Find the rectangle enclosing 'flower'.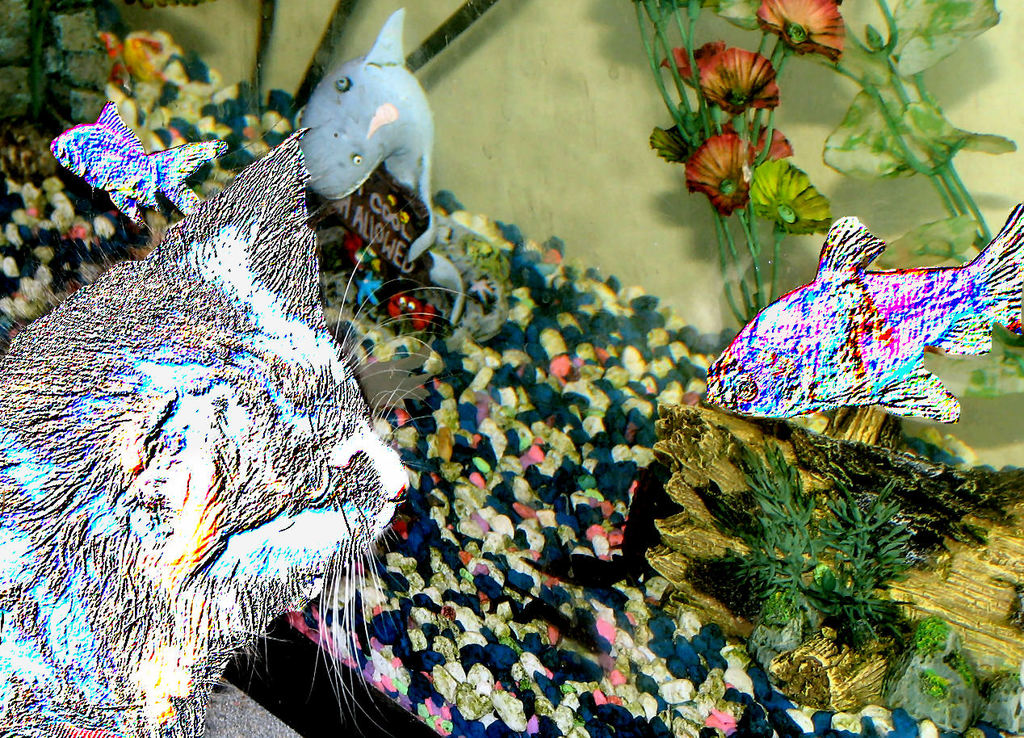
bbox(685, 31, 785, 115).
